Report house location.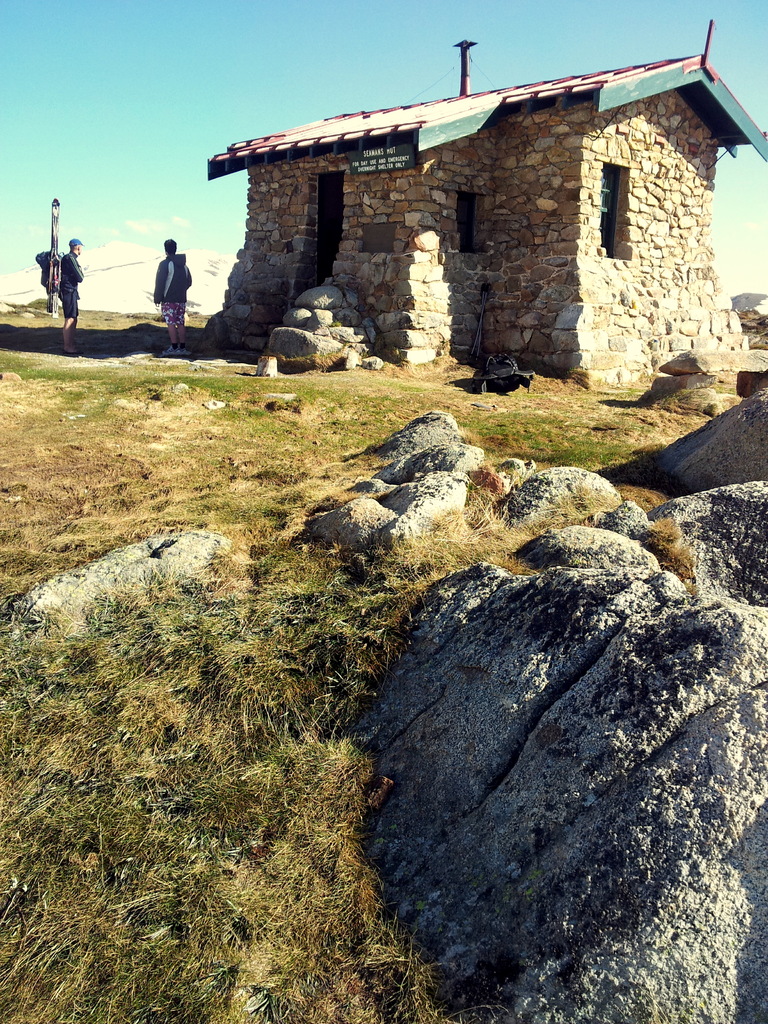
Report: (left=233, top=60, right=712, bottom=335).
